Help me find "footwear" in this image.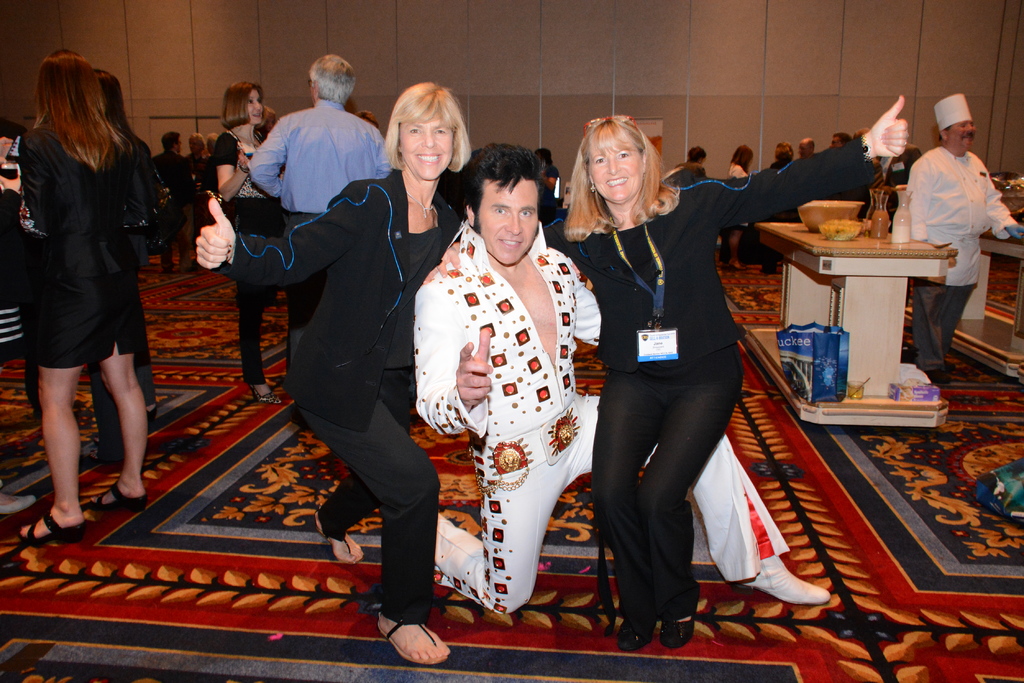
Found it: <region>367, 602, 442, 672</region>.
